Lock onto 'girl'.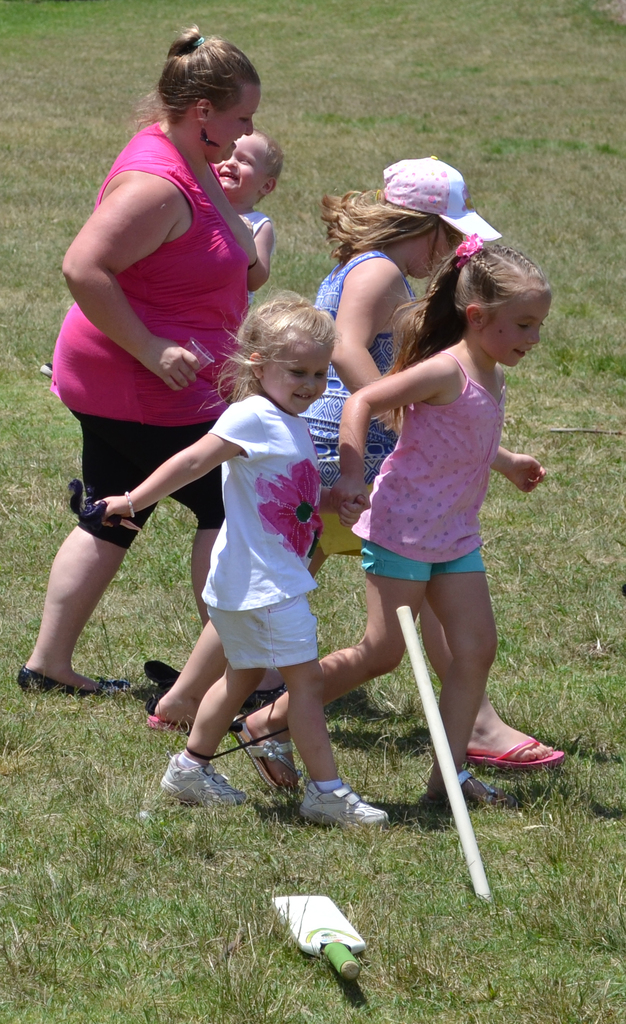
Locked: <bbox>86, 284, 391, 825</bbox>.
